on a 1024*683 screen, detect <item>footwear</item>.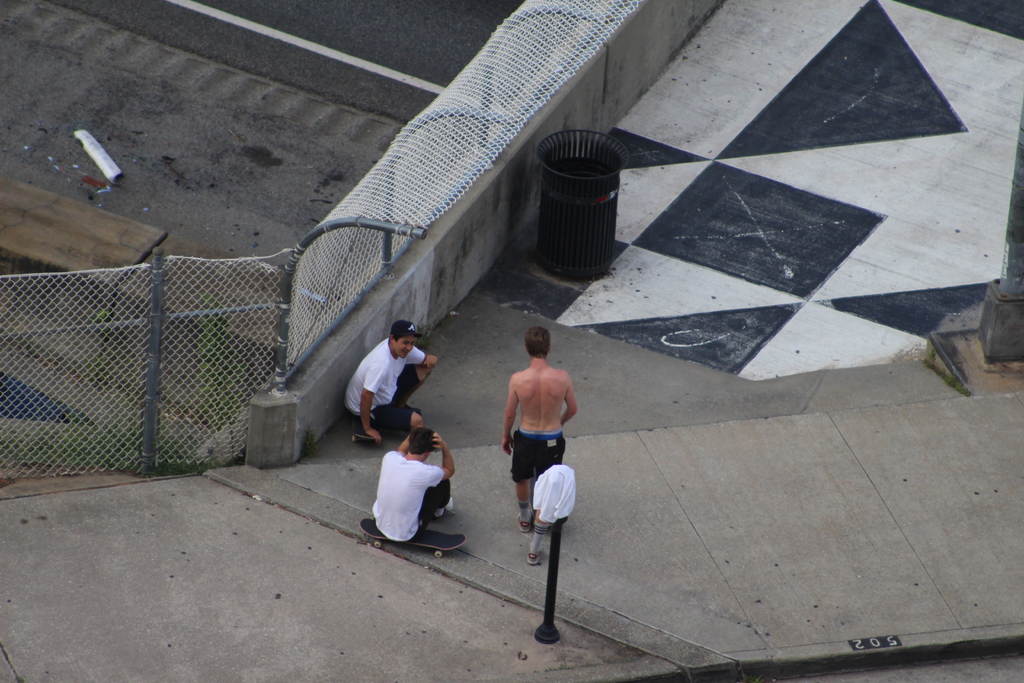
<region>518, 514, 531, 531</region>.
